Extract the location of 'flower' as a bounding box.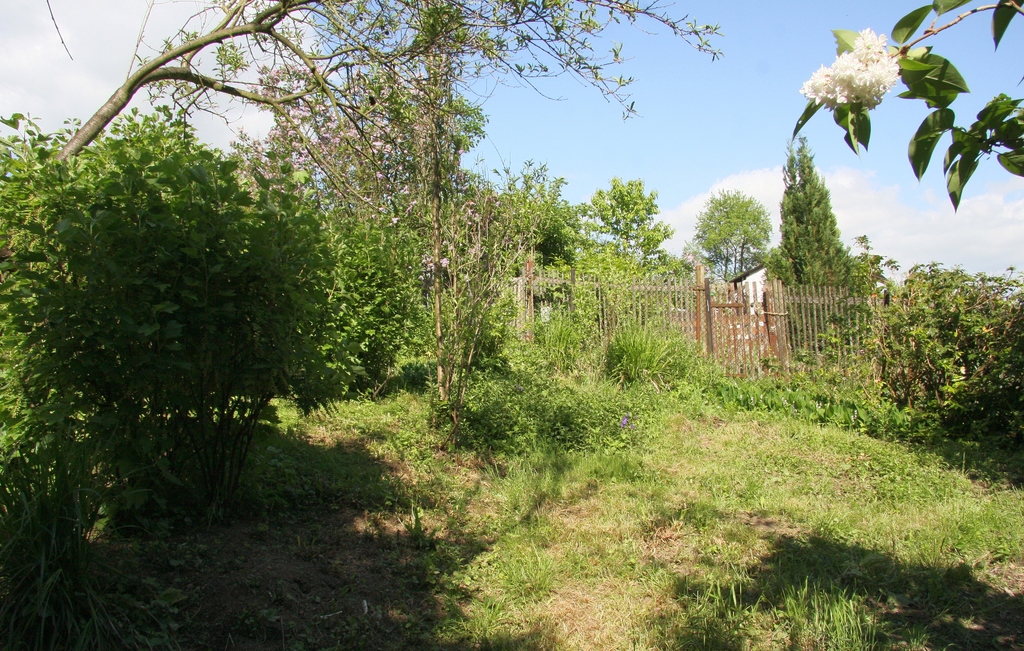
379 205 385 213.
